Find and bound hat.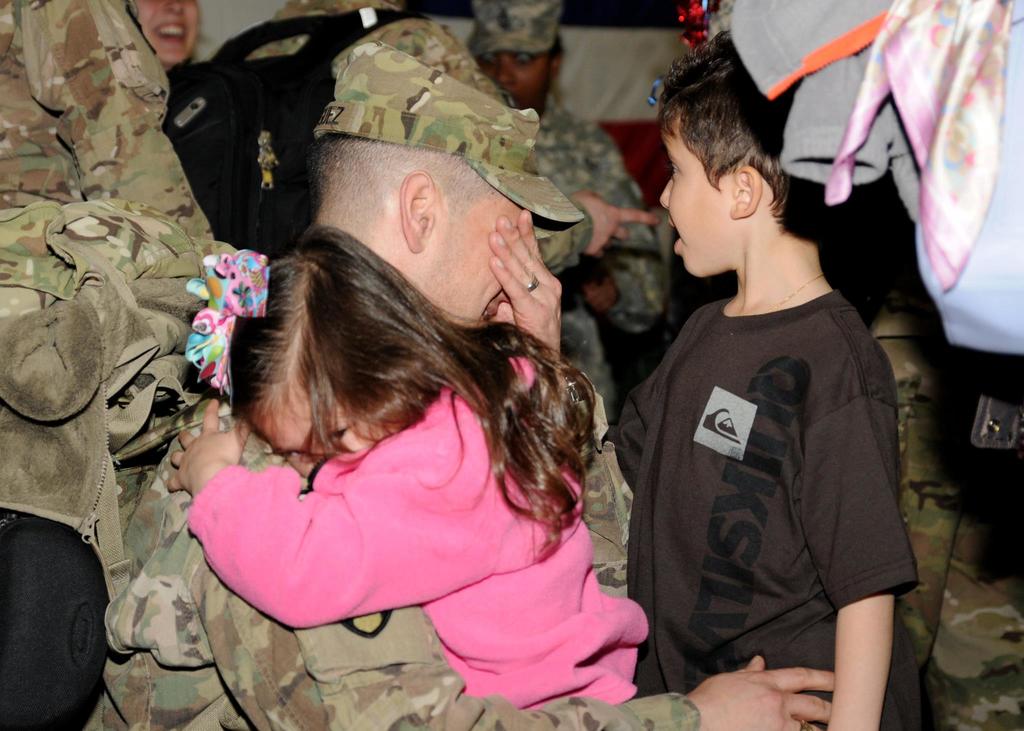
Bound: bbox=(312, 19, 586, 240).
